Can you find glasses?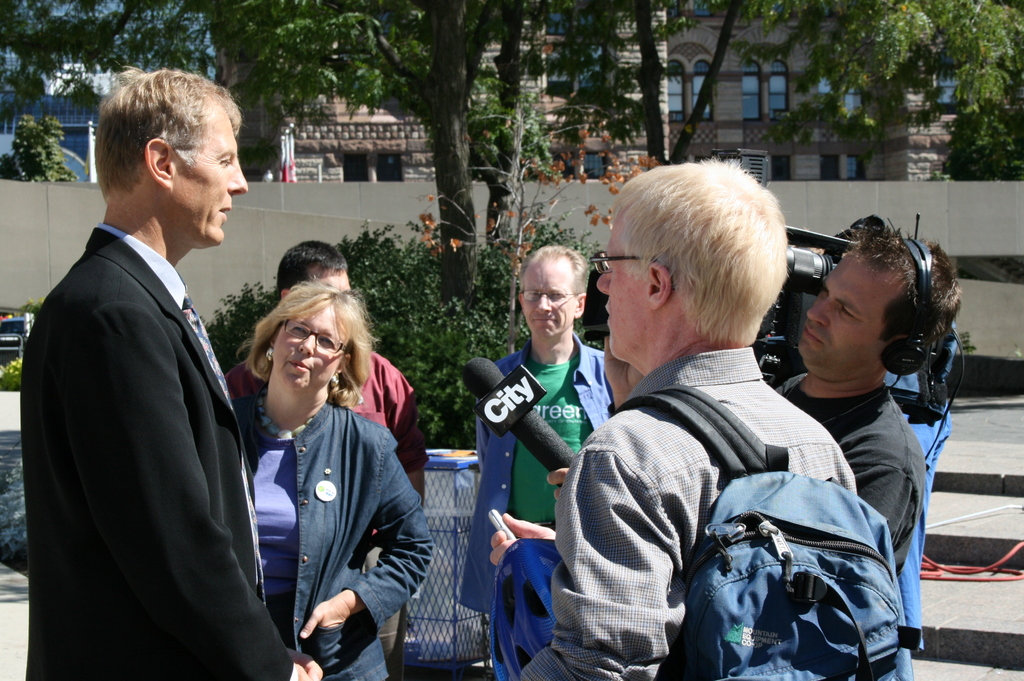
Yes, bounding box: select_region(580, 244, 637, 282).
